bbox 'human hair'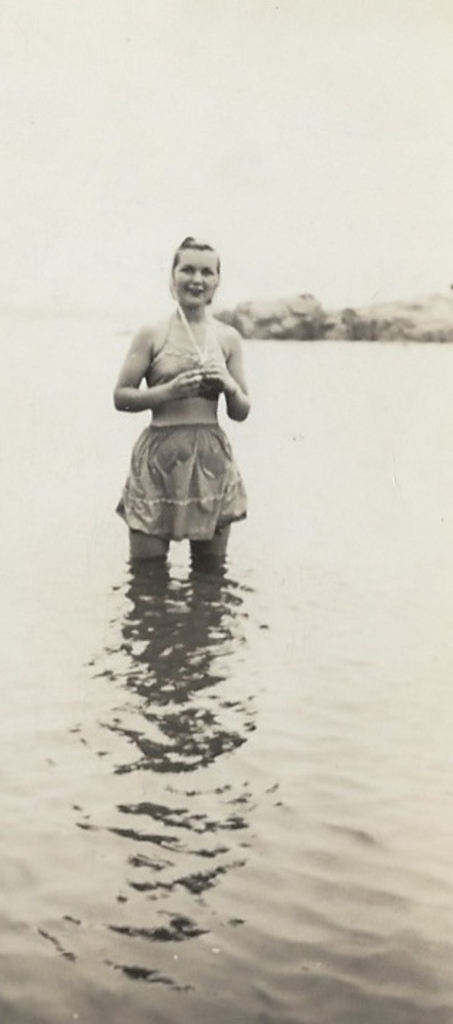
region(177, 232, 224, 252)
